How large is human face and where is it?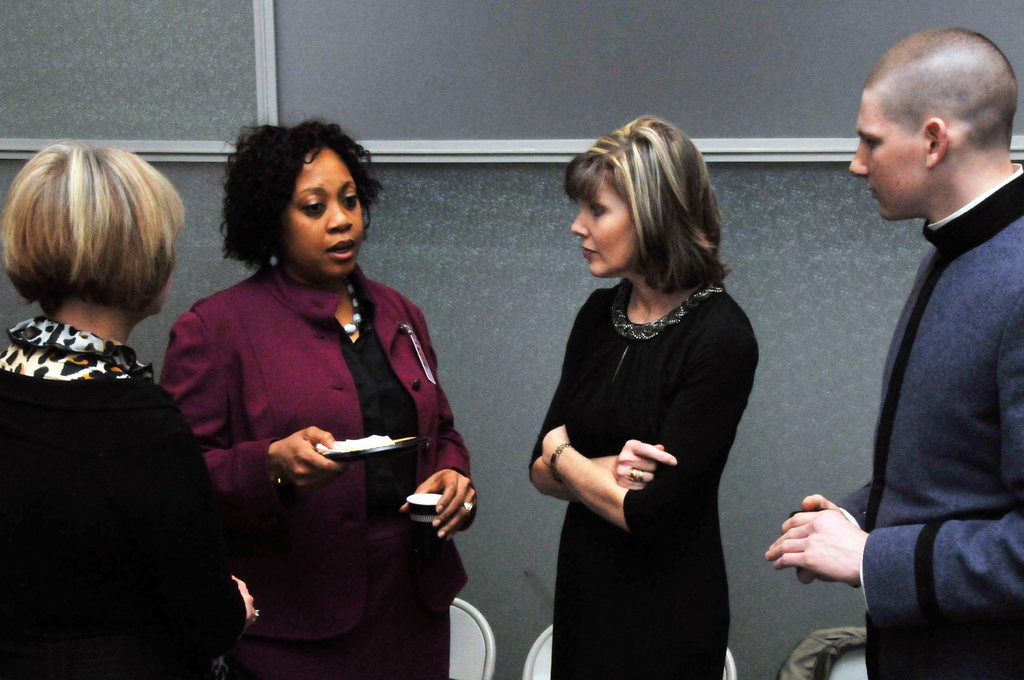
Bounding box: {"x1": 847, "y1": 86, "x2": 920, "y2": 219}.
